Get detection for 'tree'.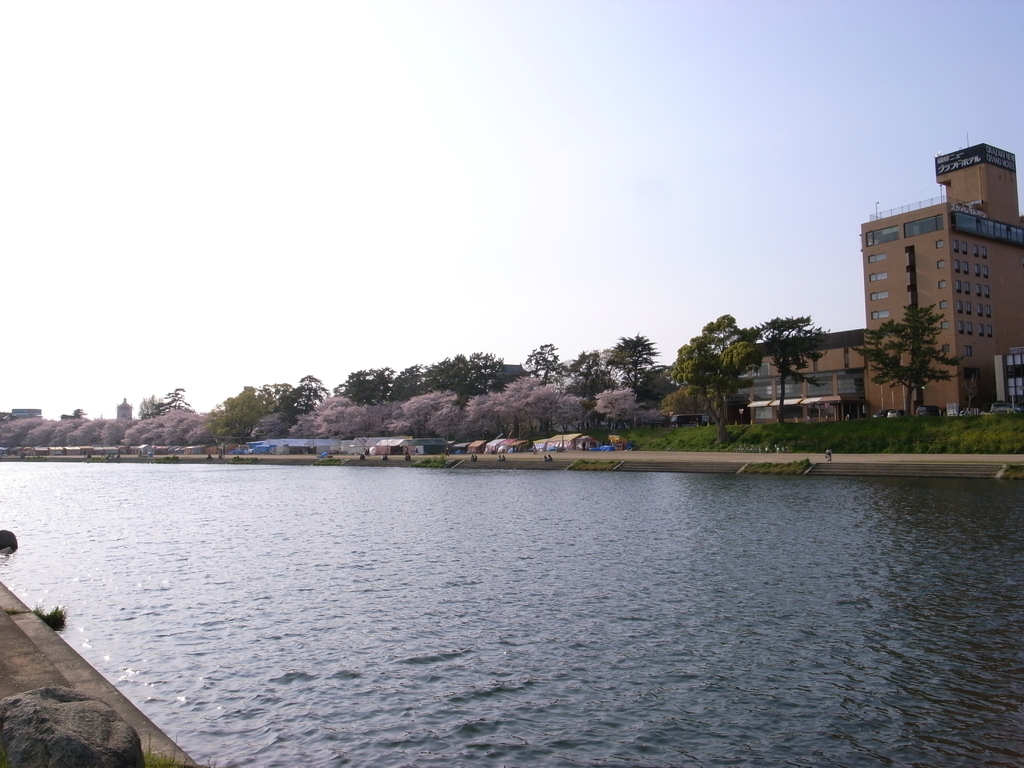
Detection: detection(385, 373, 413, 403).
